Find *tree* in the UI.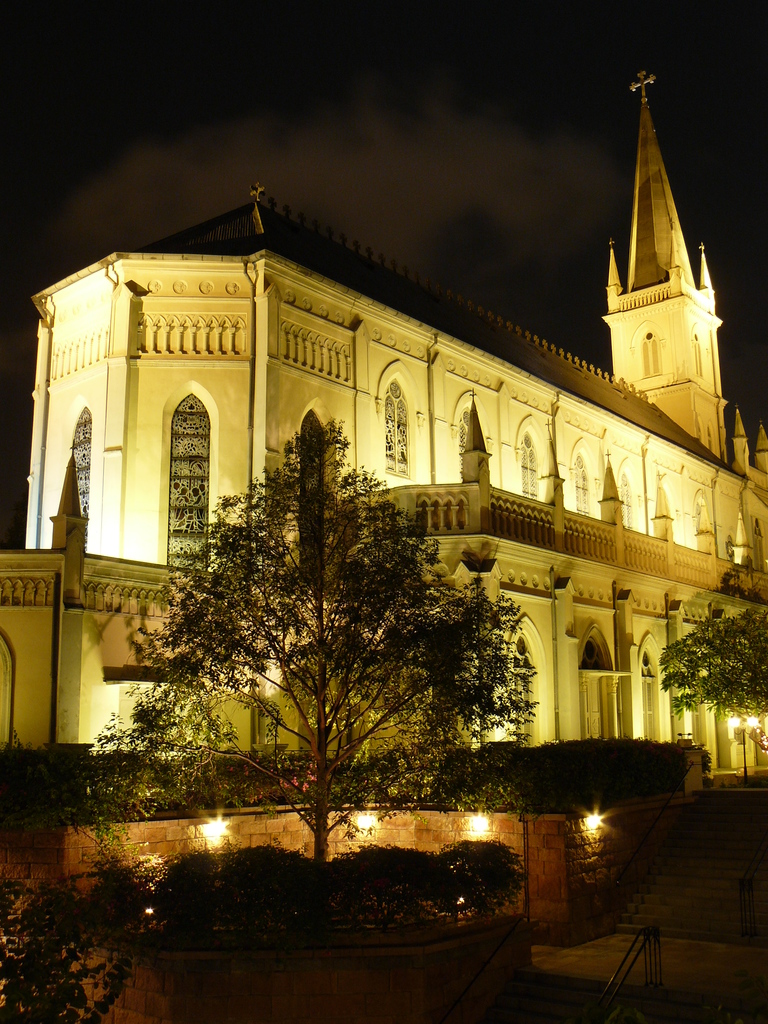
UI element at <region>646, 588, 767, 731</region>.
